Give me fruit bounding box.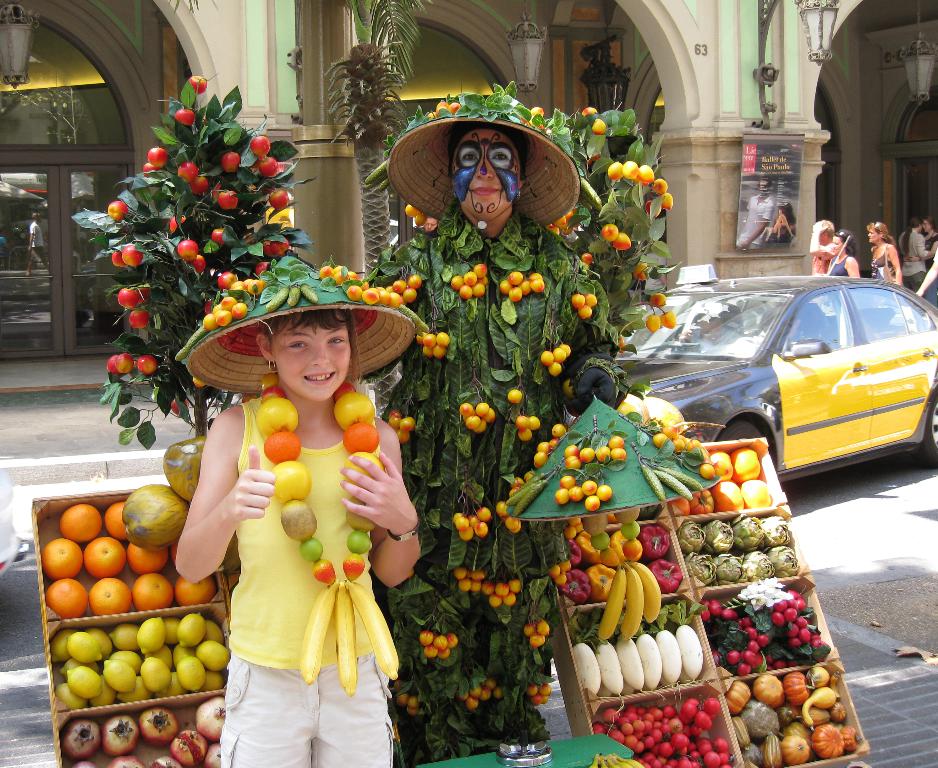
[621,519,642,541].
